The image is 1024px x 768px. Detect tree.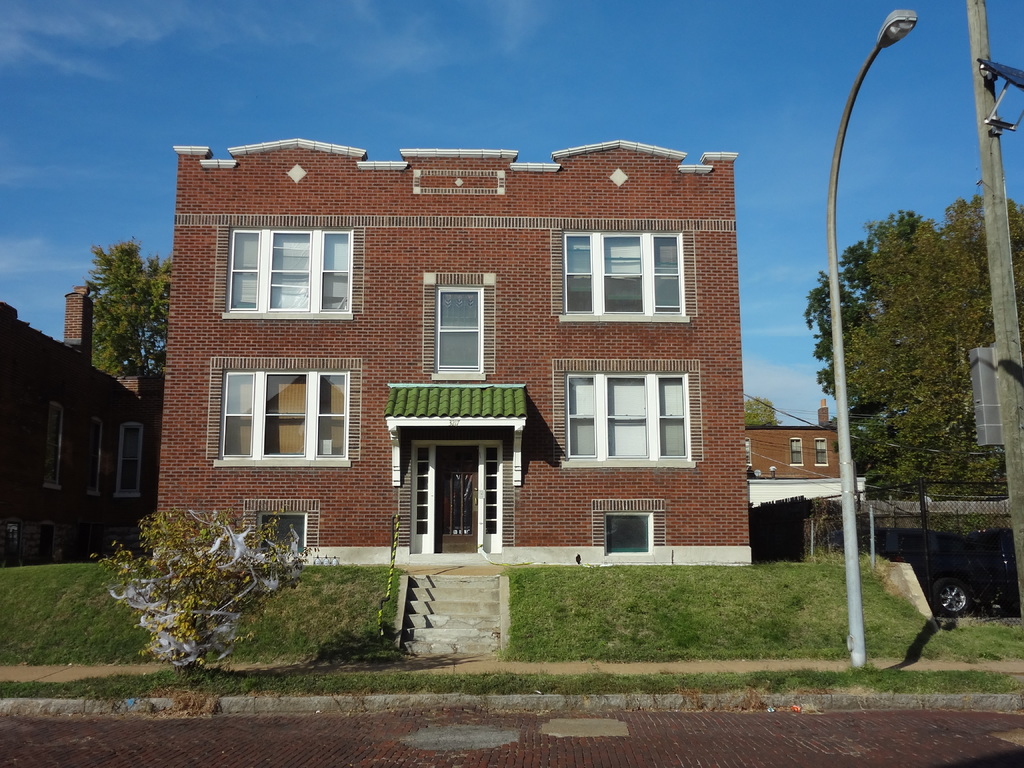
Detection: [left=799, top=198, right=1023, bottom=493].
